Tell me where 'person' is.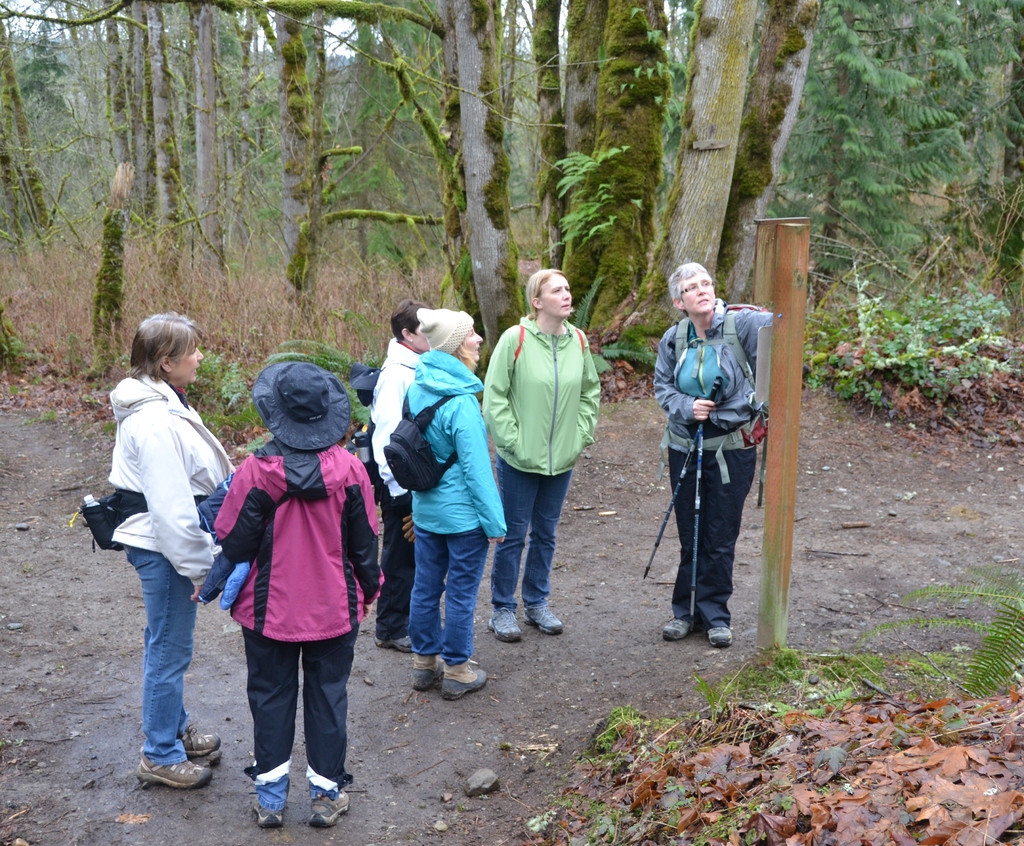
'person' is at {"x1": 357, "y1": 303, "x2": 429, "y2": 652}.
